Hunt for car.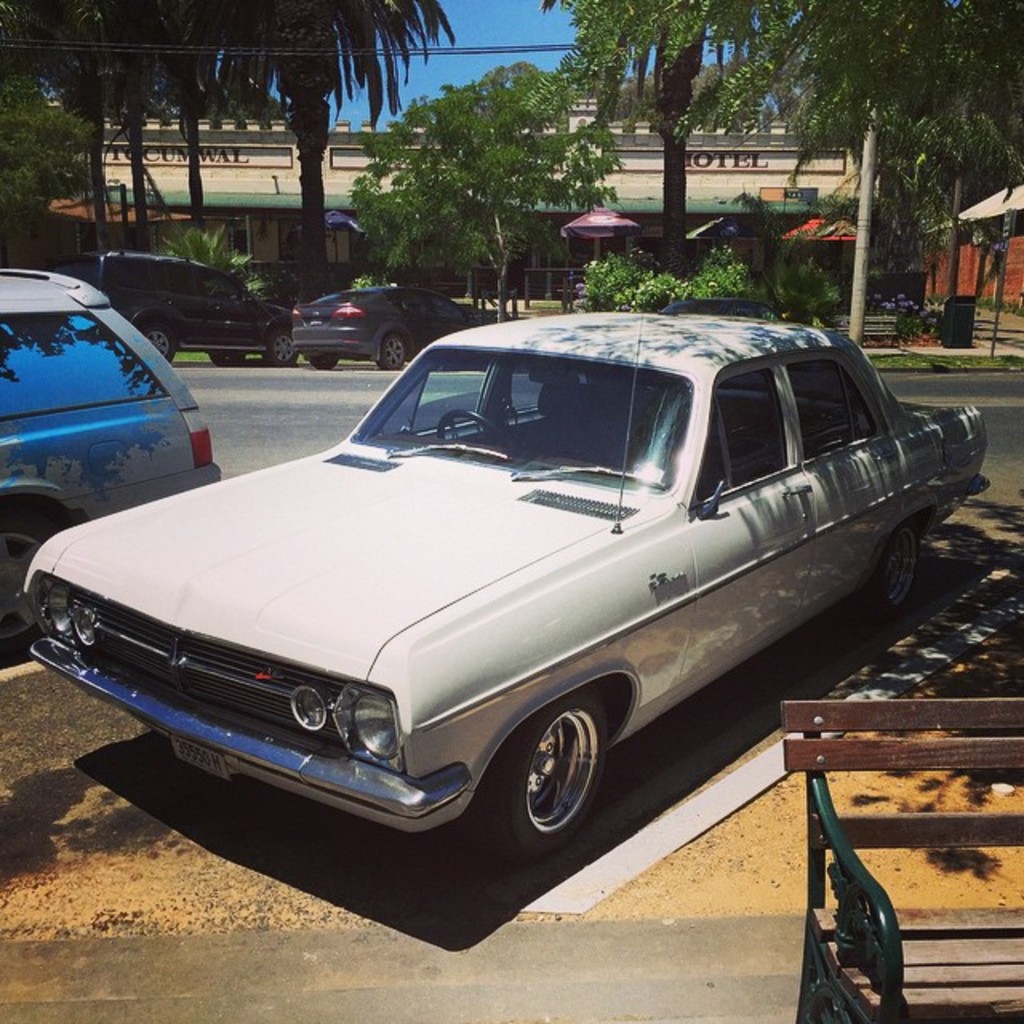
Hunted down at box(293, 283, 509, 373).
